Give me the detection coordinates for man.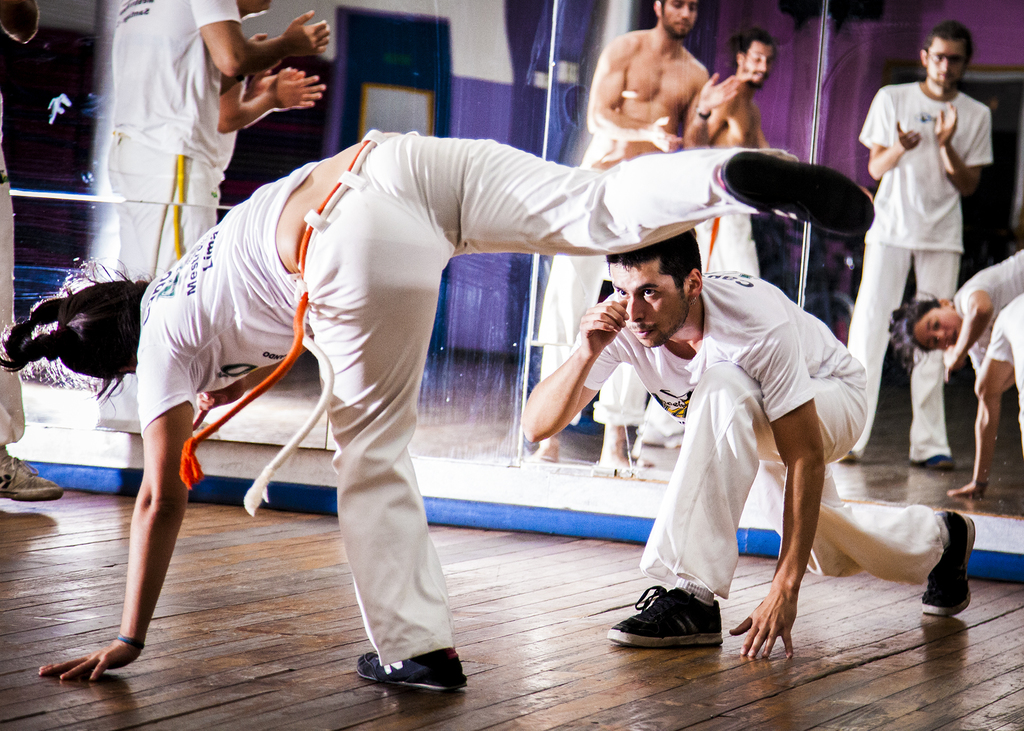
<box>635,29,797,446</box>.
